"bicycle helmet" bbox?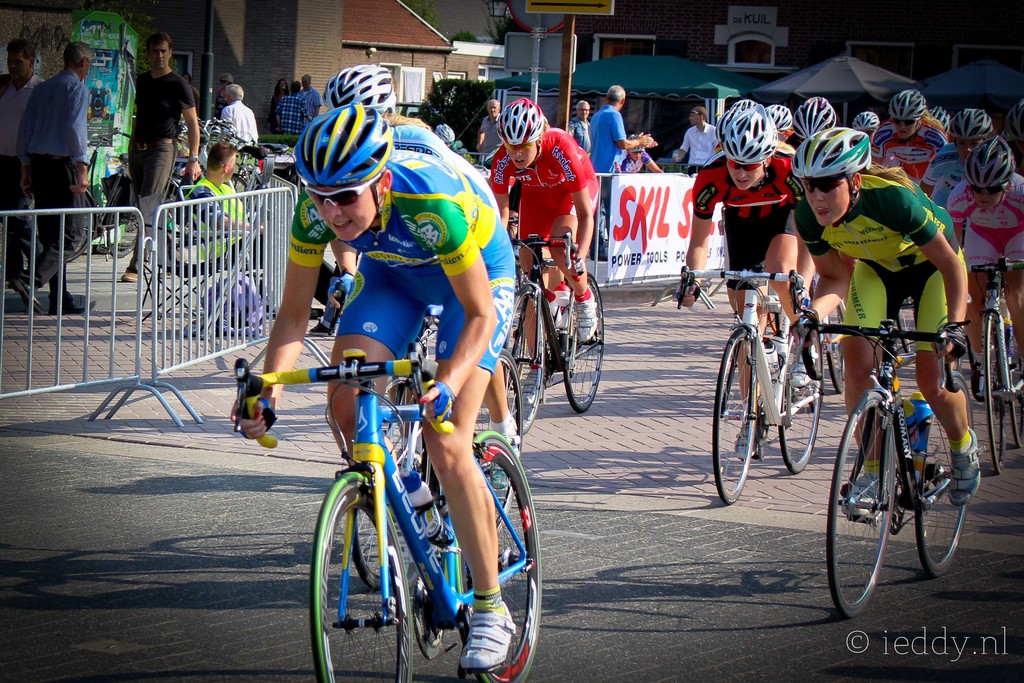
736/103/772/113
